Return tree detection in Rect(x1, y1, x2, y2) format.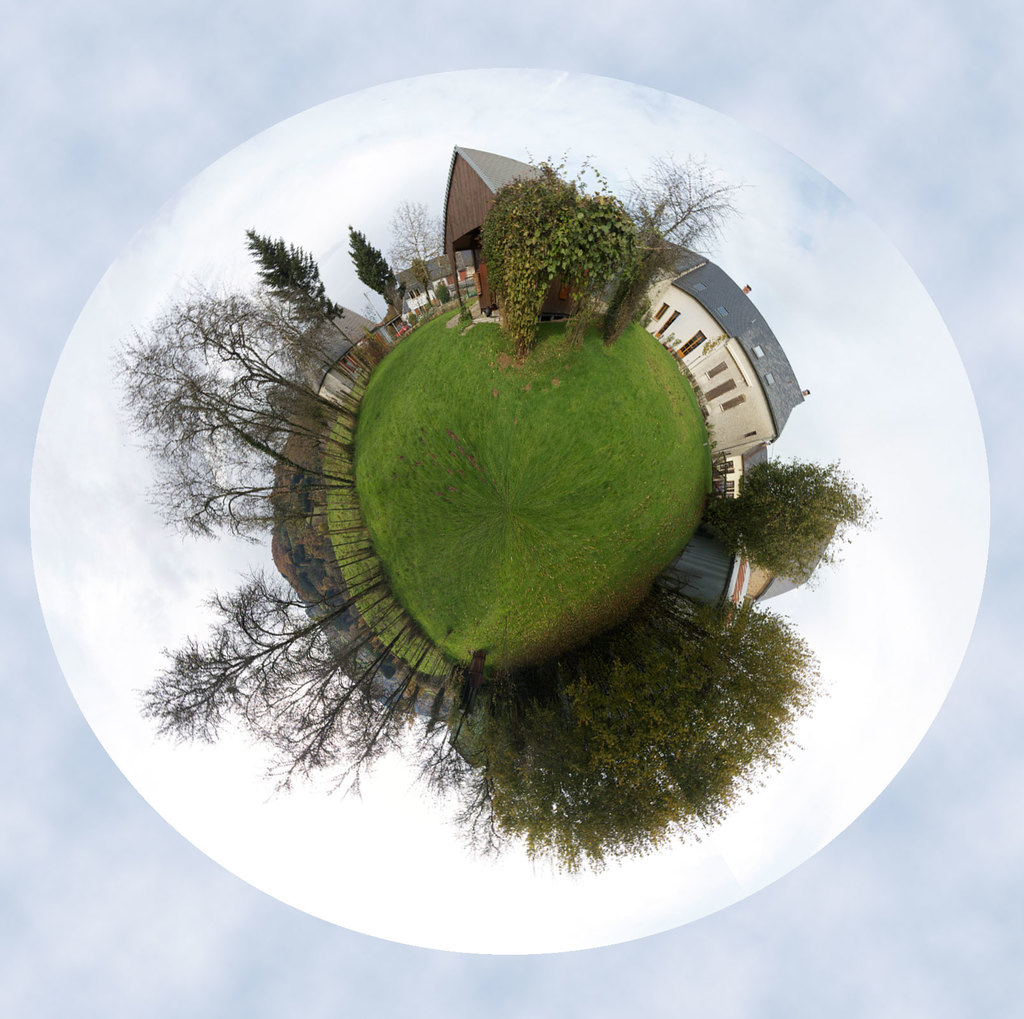
Rect(139, 575, 440, 799).
